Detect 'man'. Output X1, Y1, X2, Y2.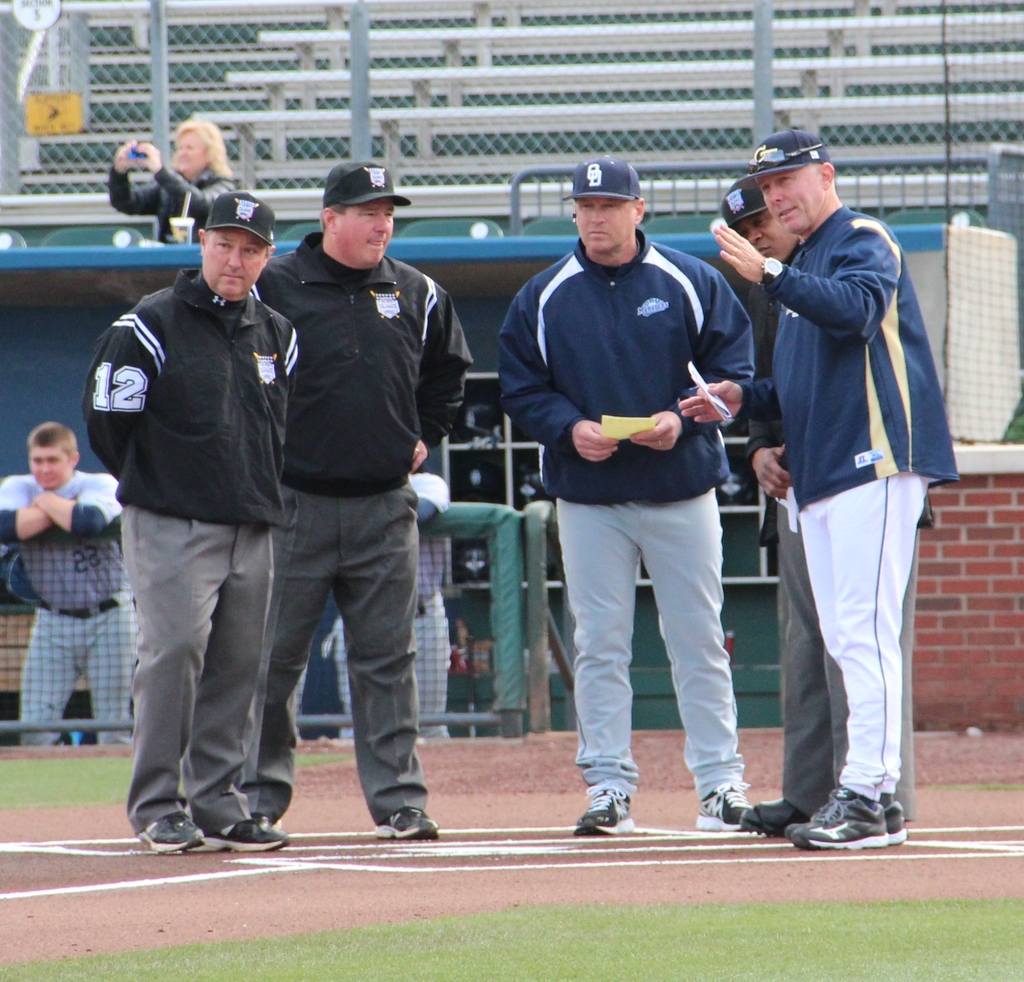
0, 422, 125, 747.
